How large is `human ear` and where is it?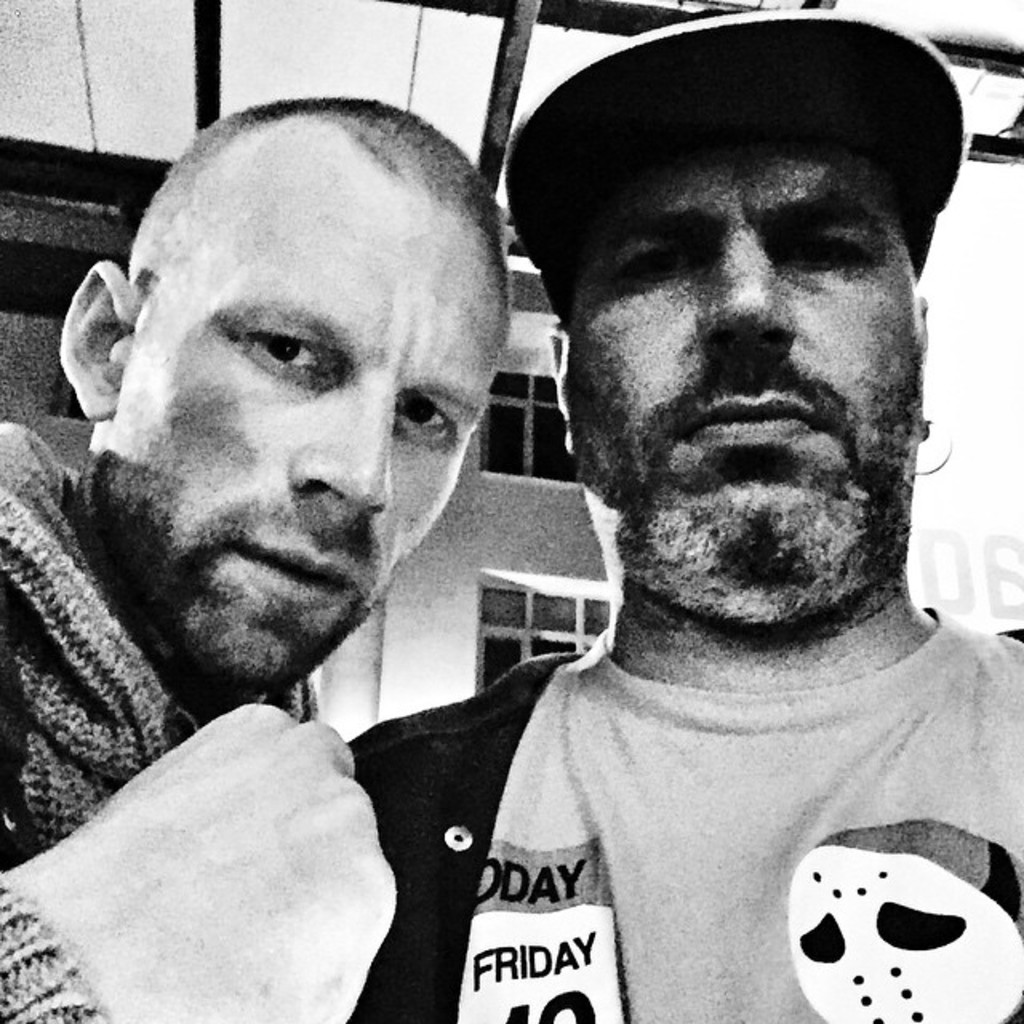
Bounding box: [546,323,570,458].
